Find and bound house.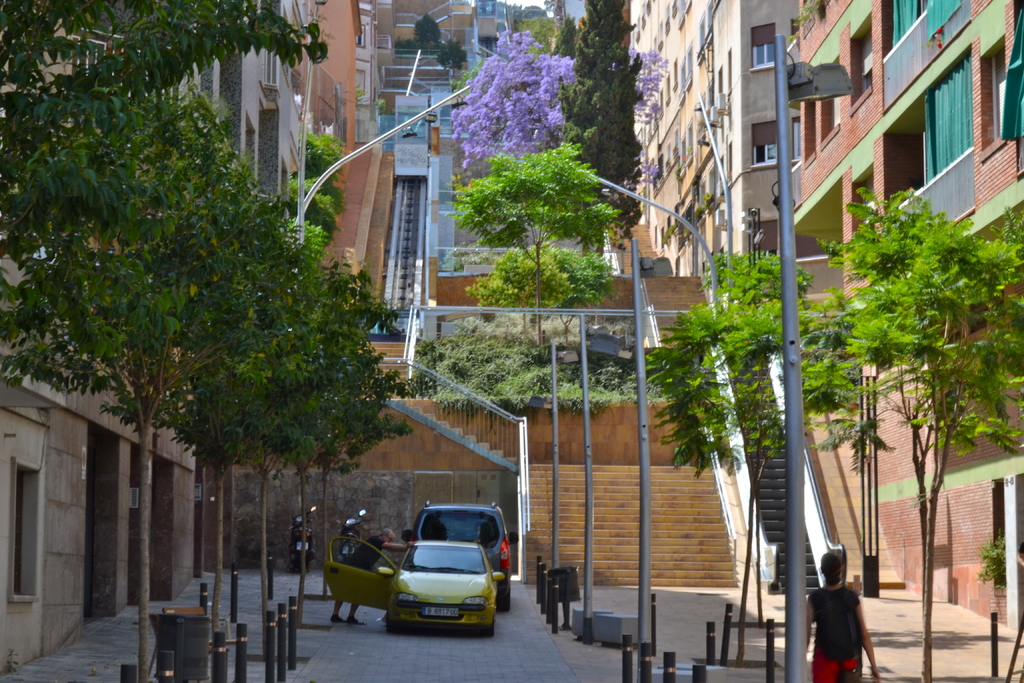
Bound: pyautogui.locateOnScreen(686, 0, 876, 315).
